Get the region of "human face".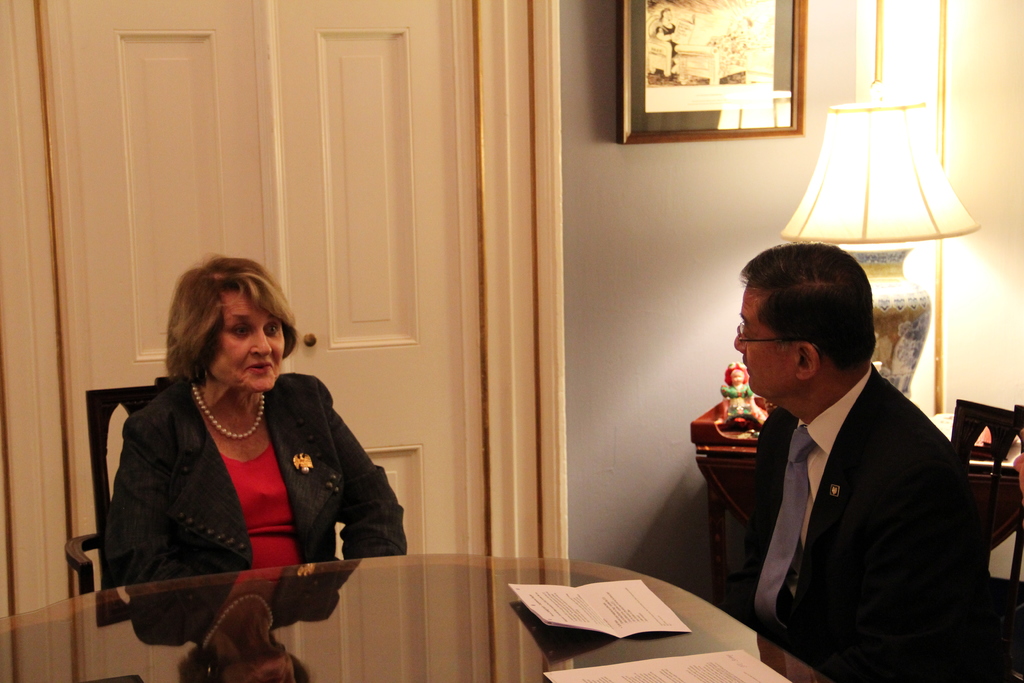
728/279/796/399.
